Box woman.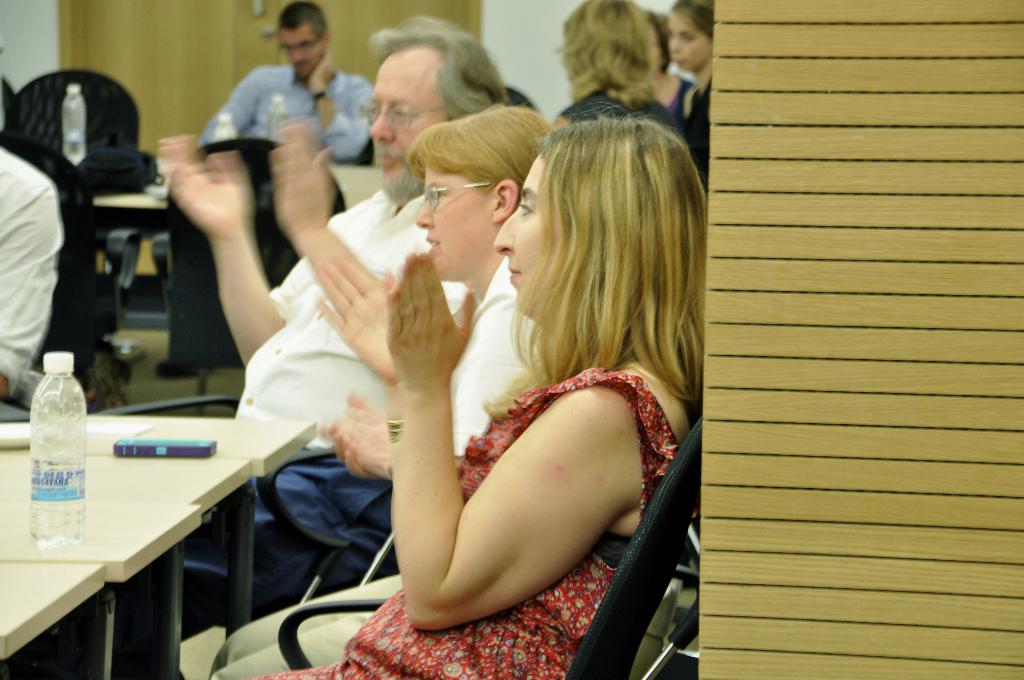
BBox(551, 0, 678, 133).
